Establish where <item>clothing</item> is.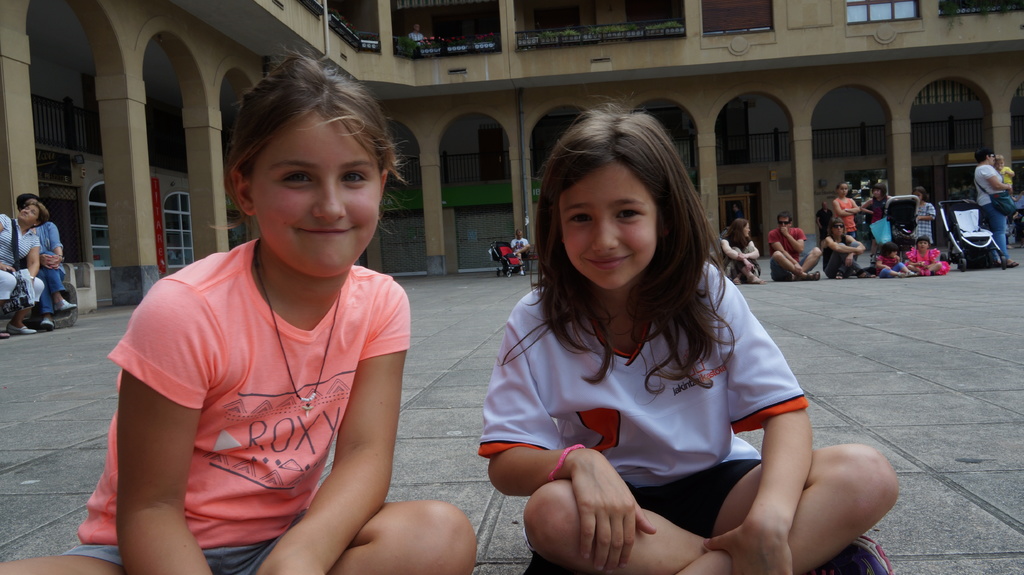
Established at 978:164:1007:258.
